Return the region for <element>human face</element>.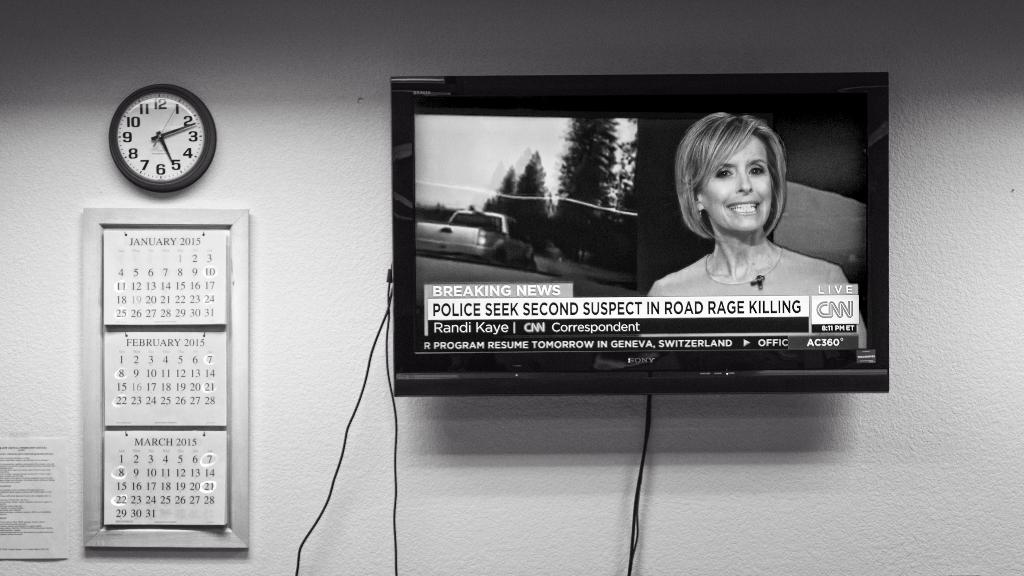
708:136:772:231.
